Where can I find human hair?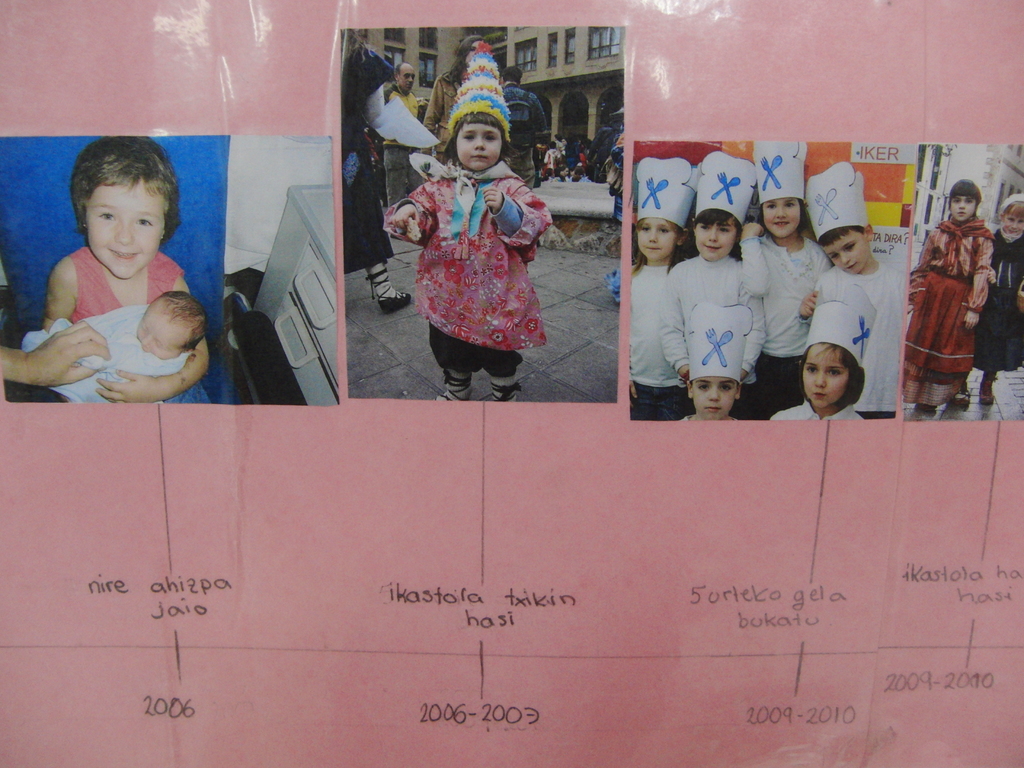
You can find it at select_region(440, 113, 511, 162).
